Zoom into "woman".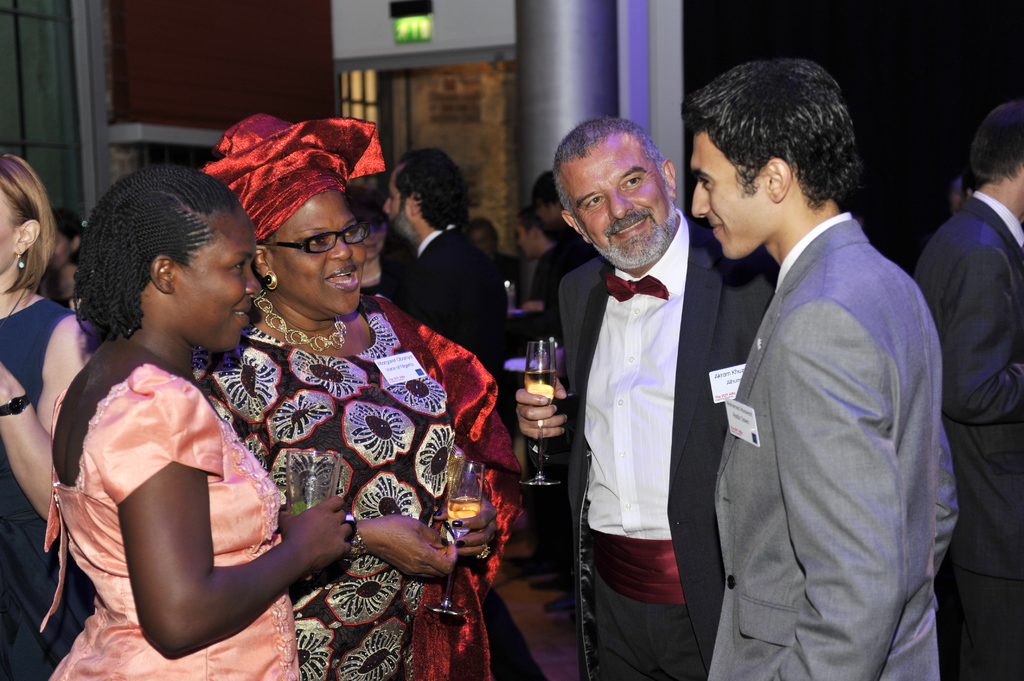
Zoom target: [342, 183, 414, 309].
